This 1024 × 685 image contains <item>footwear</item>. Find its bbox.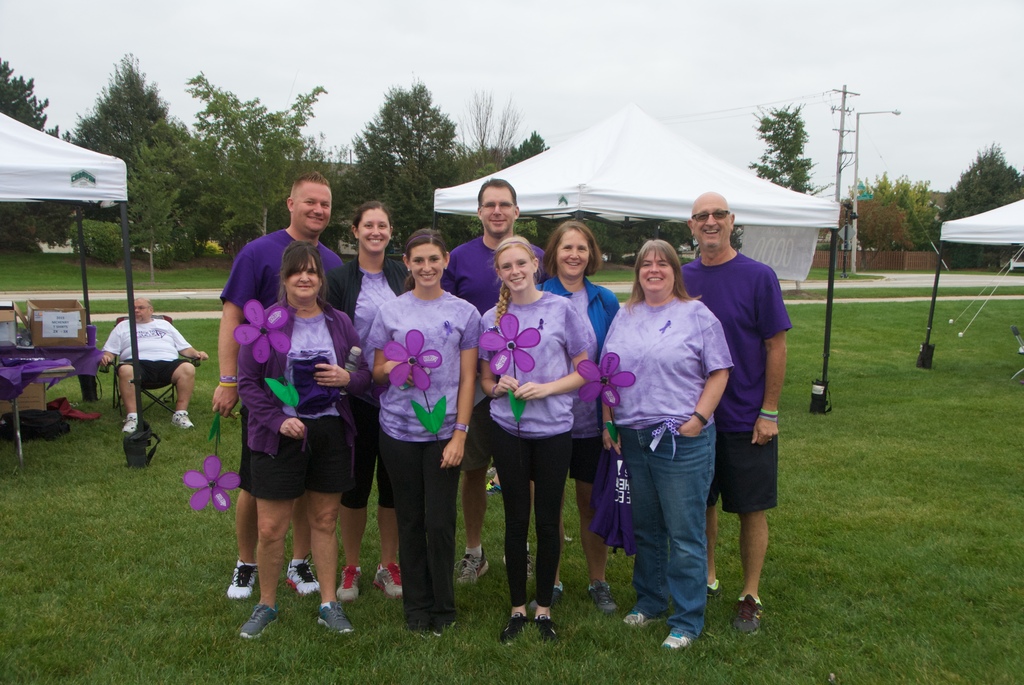
<bbox>289, 563, 314, 597</bbox>.
